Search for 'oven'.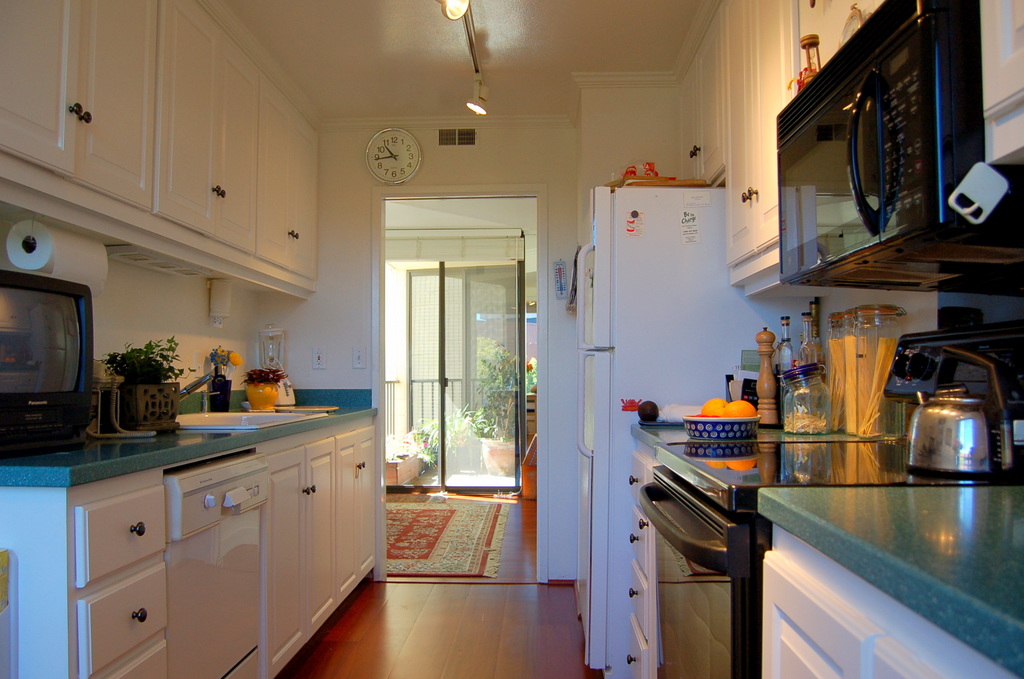
Found at (772, 0, 932, 295).
